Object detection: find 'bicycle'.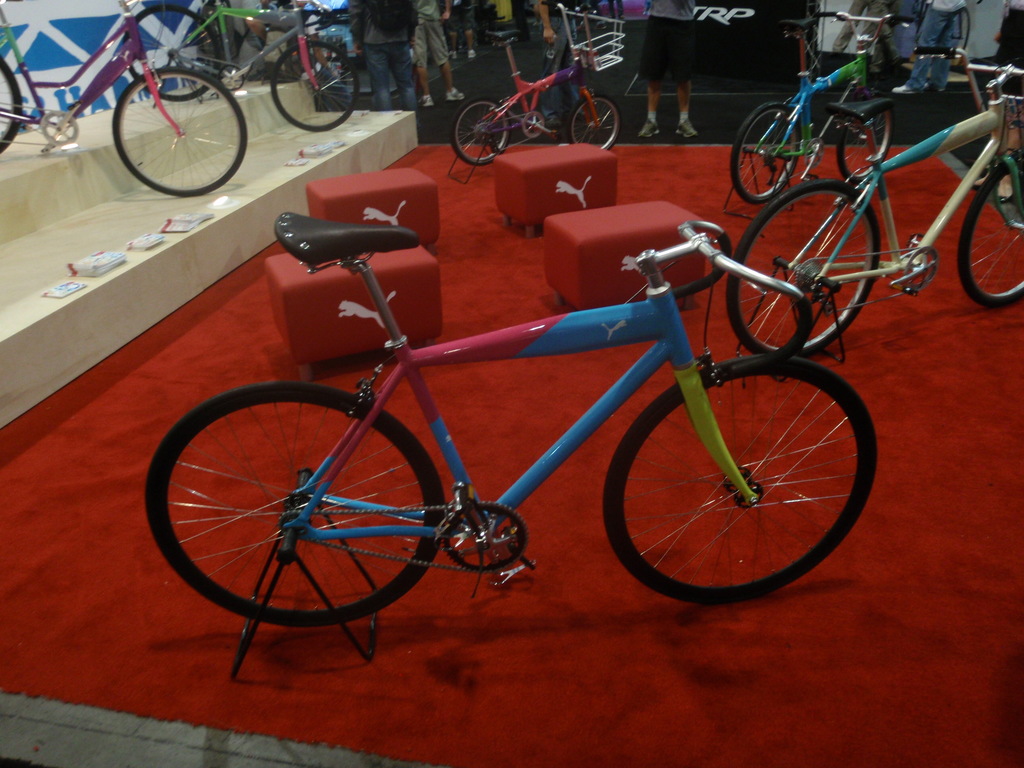
[735,4,914,198].
